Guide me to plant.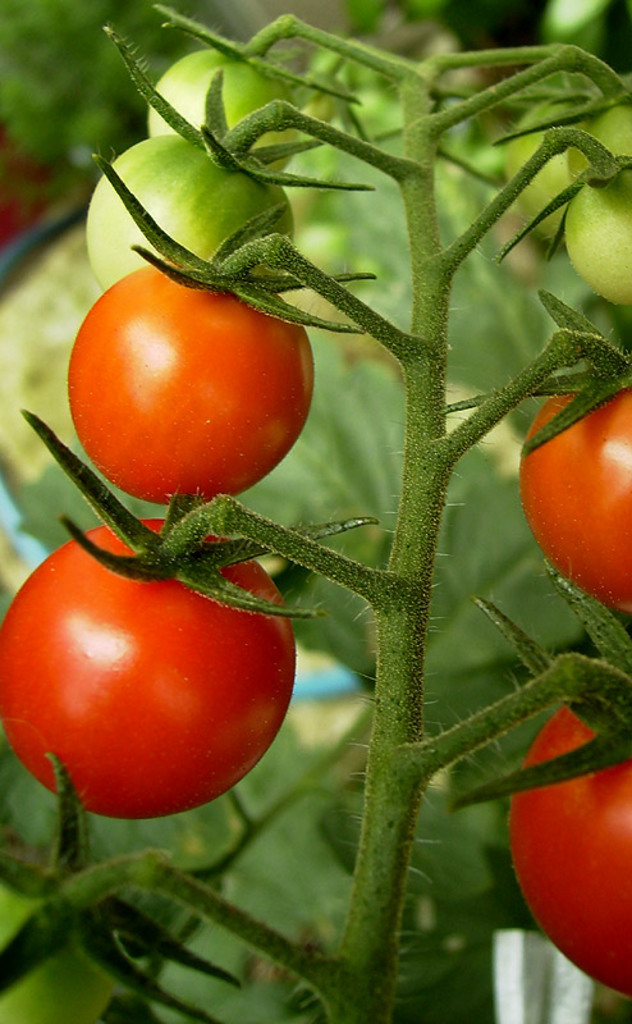
Guidance: locate(0, 0, 631, 1023).
